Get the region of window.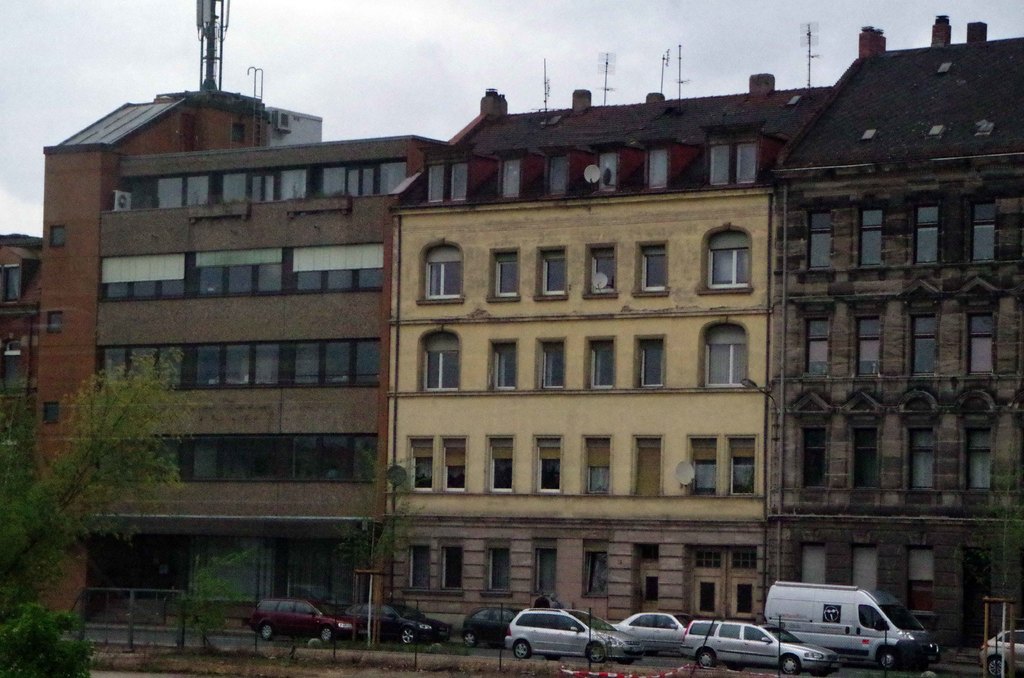
[left=711, top=145, right=729, bottom=183].
